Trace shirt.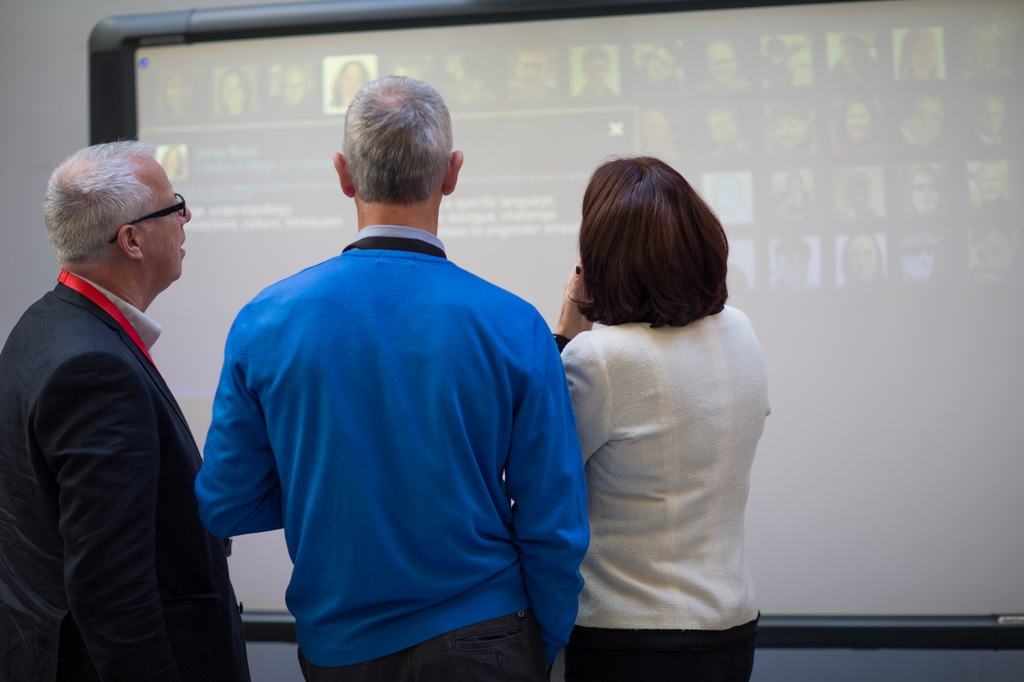
Traced to {"x1": 68, "y1": 269, "x2": 164, "y2": 353}.
